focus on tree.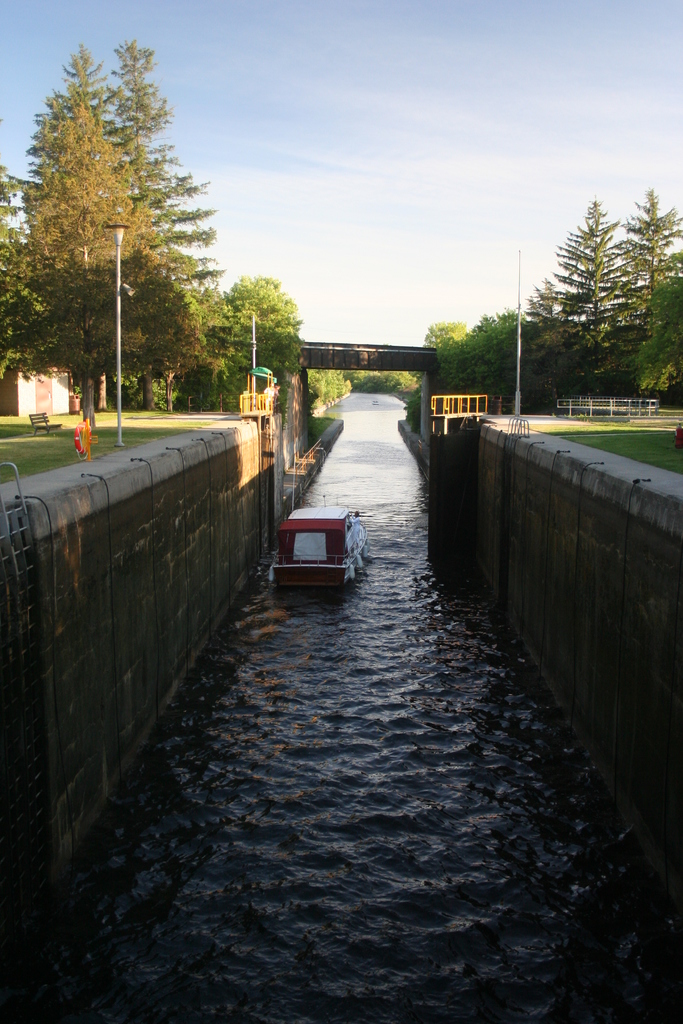
Focused at crop(16, 49, 233, 441).
